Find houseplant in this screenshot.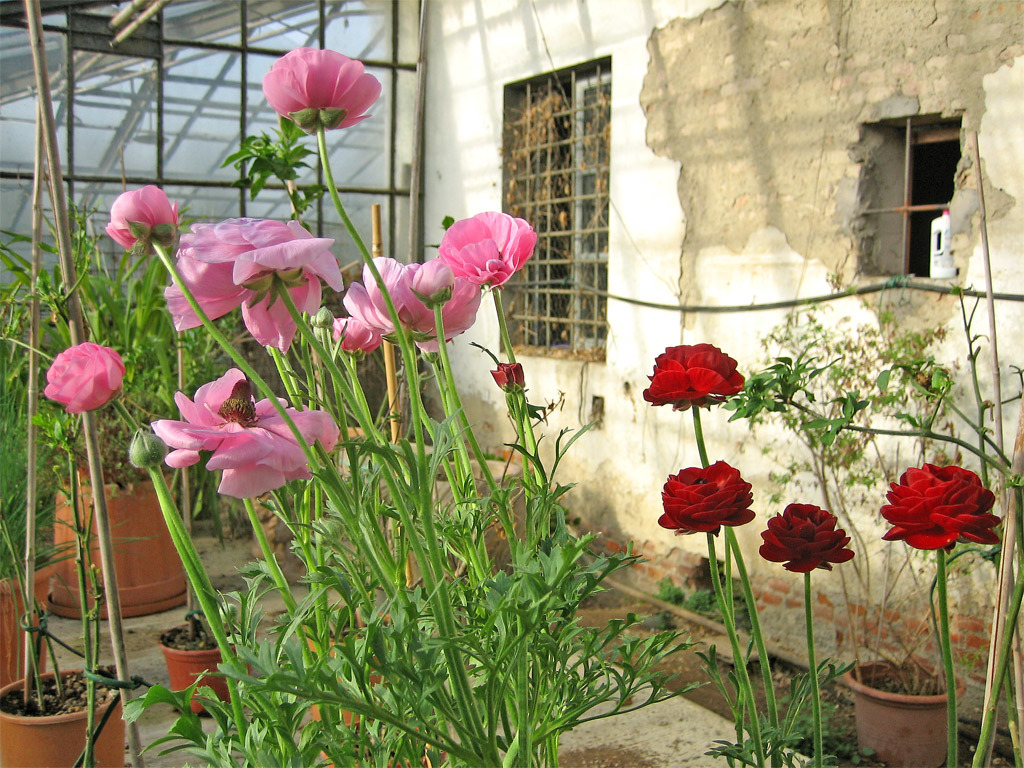
The bounding box for houseplant is region(696, 331, 980, 767).
